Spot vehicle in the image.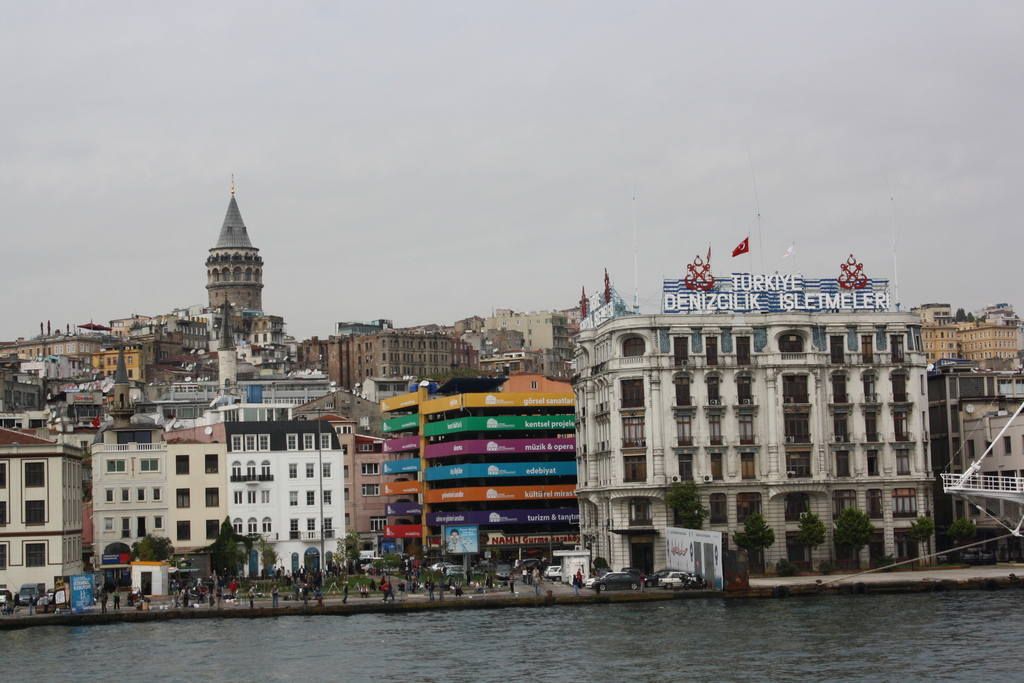
vehicle found at BBox(542, 562, 561, 580).
